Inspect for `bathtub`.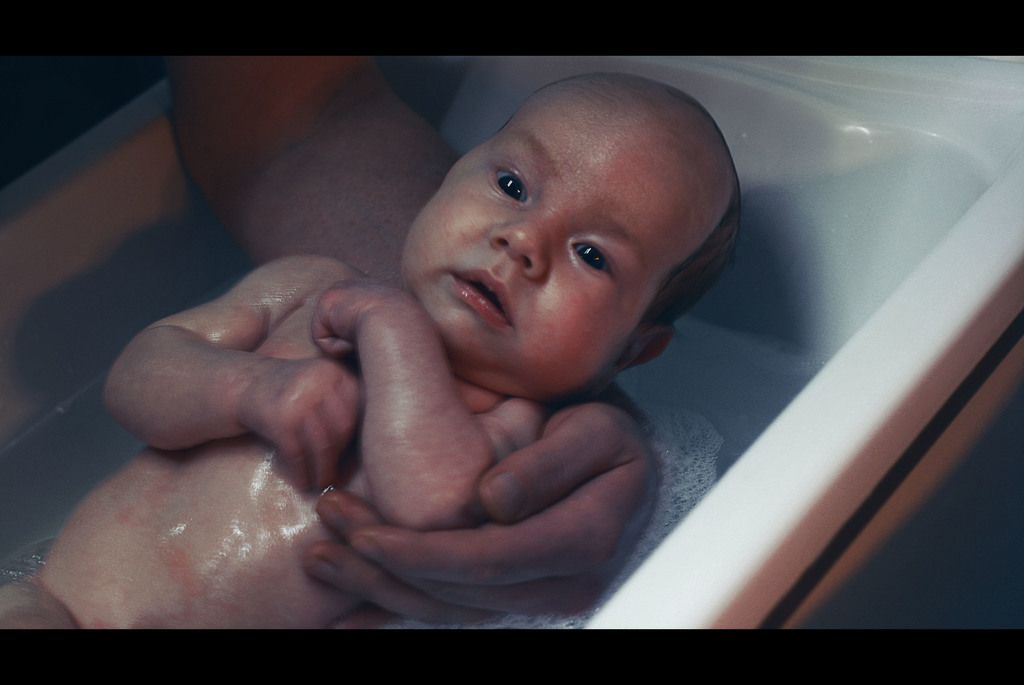
Inspection: crop(0, 54, 1023, 629).
